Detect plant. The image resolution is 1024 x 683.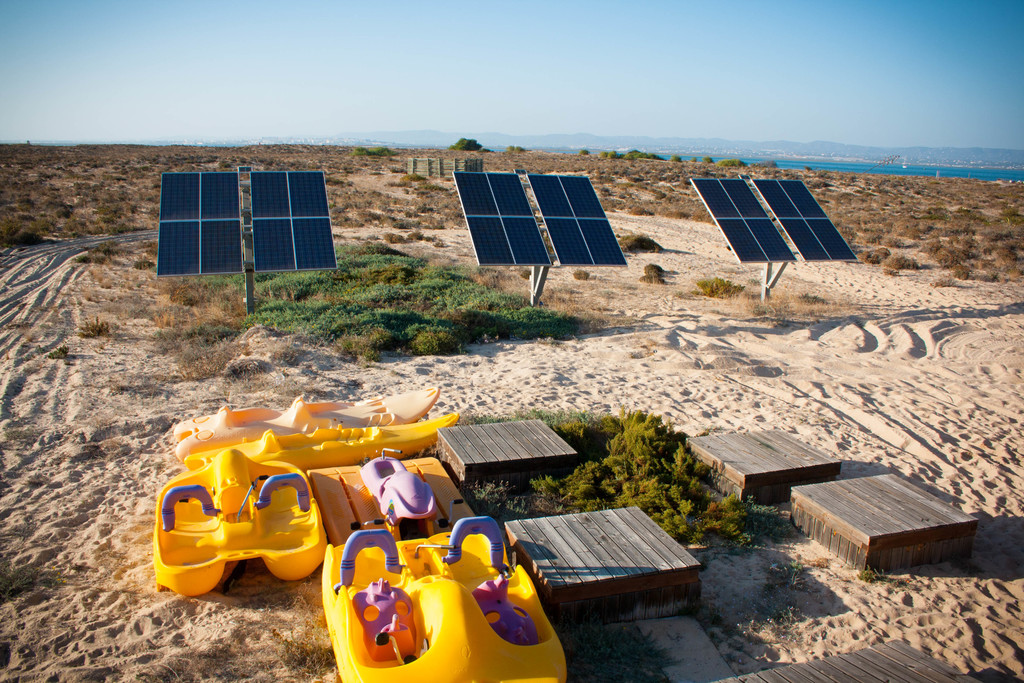
l=405, t=185, r=450, b=195.
